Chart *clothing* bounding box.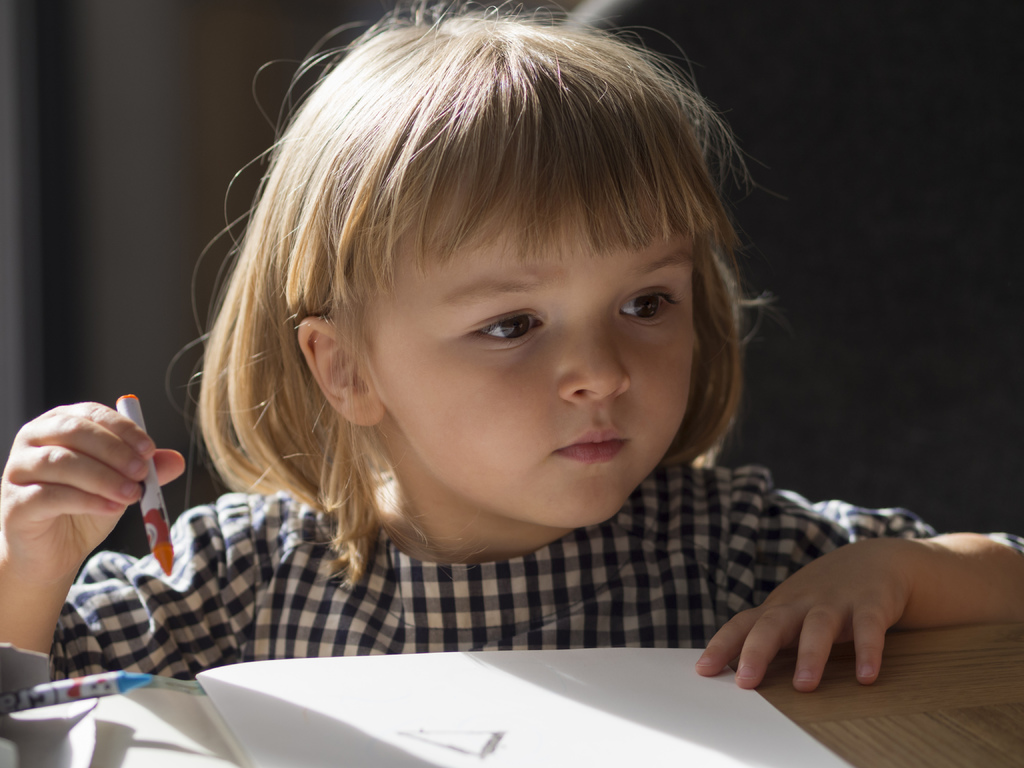
Charted: [left=47, top=474, right=925, bottom=675].
